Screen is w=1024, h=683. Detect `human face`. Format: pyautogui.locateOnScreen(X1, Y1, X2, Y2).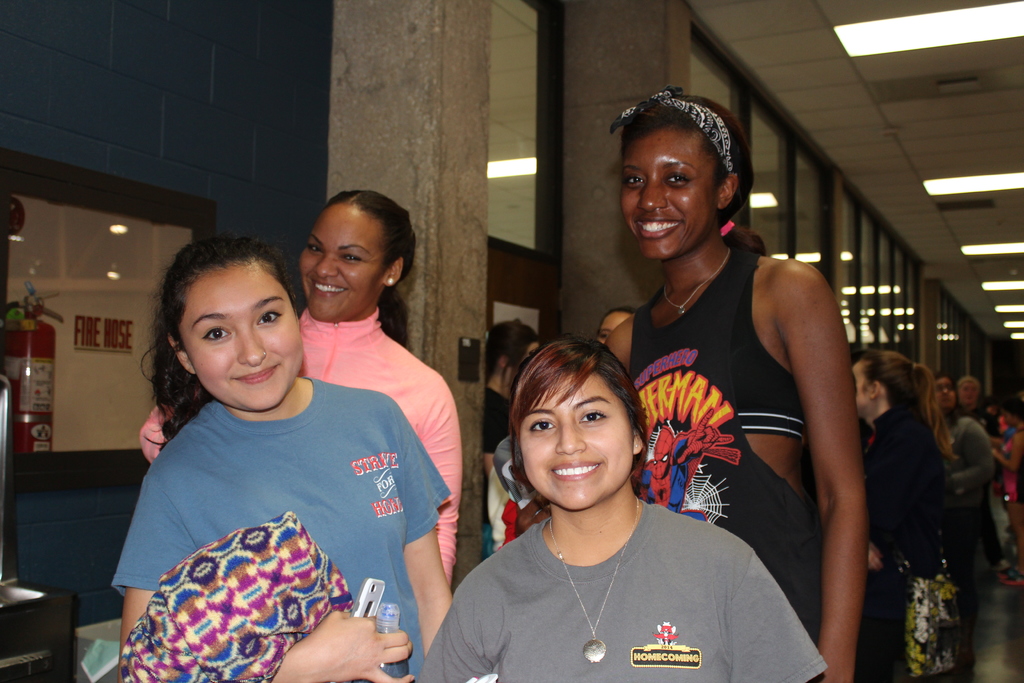
pyautogui.locateOnScreen(297, 204, 385, 322).
